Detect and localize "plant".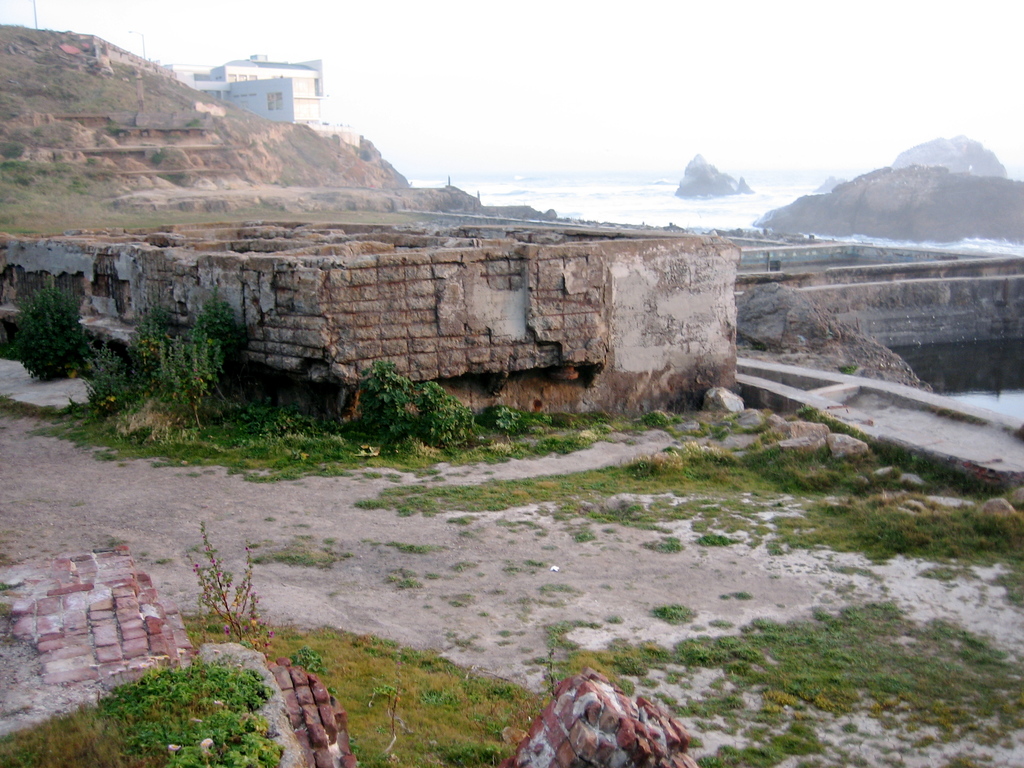
Localized at <bbox>22, 401, 174, 468</bbox>.
